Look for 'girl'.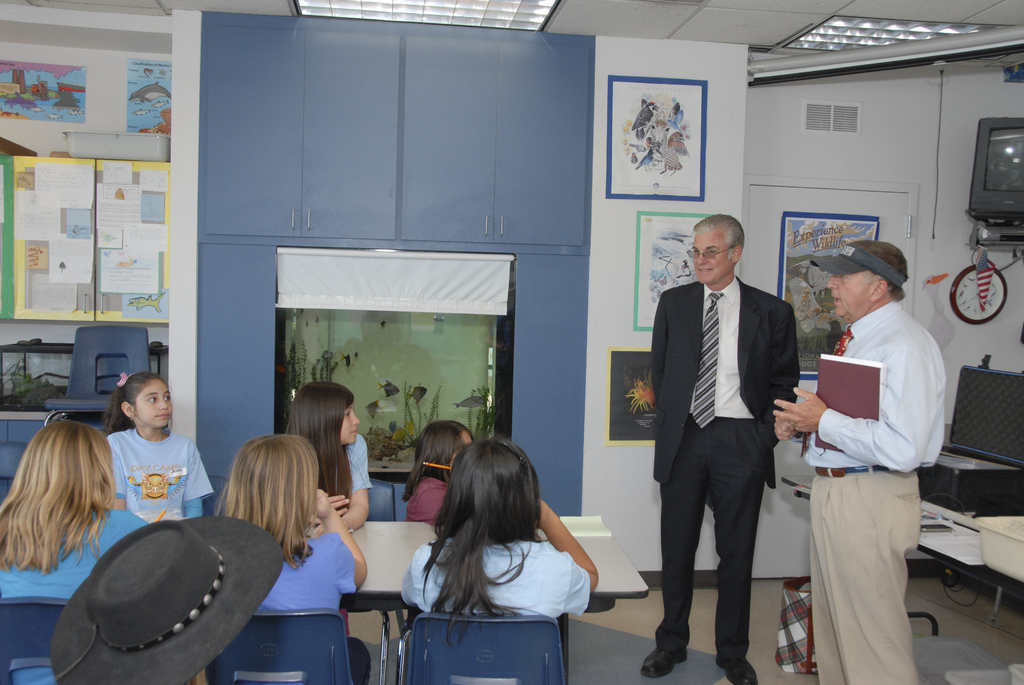
Found: x1=0 y1=418 x2=145 y2=597.
